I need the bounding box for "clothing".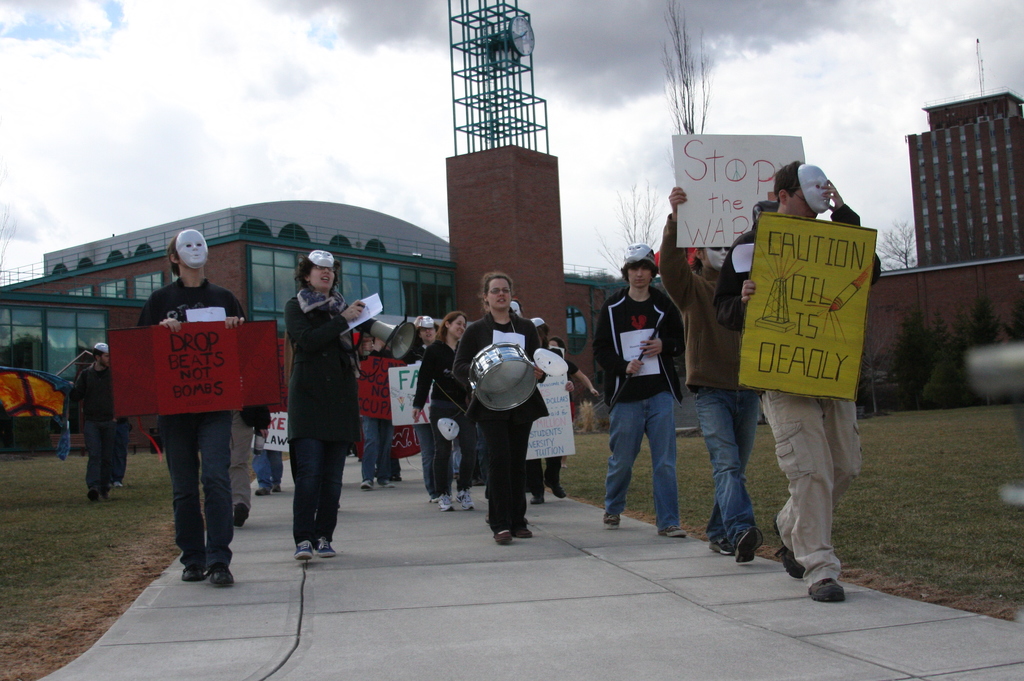
Here it is: x1=70 y1=364 x2=115 y2=491.
